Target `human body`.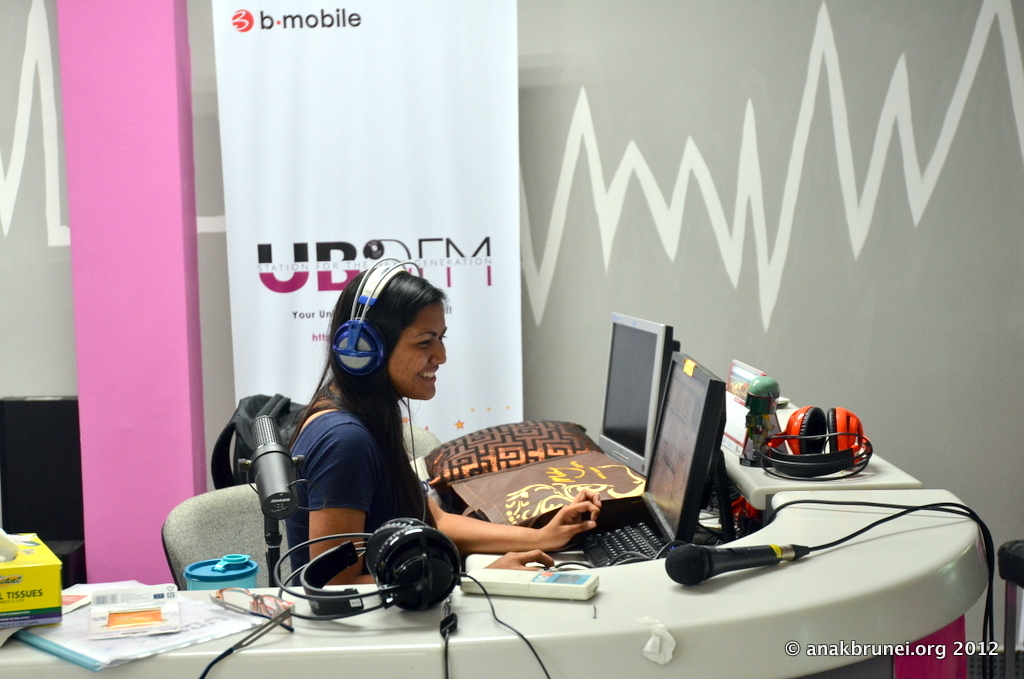
Target region: box=[278, 269, 602, 584].
